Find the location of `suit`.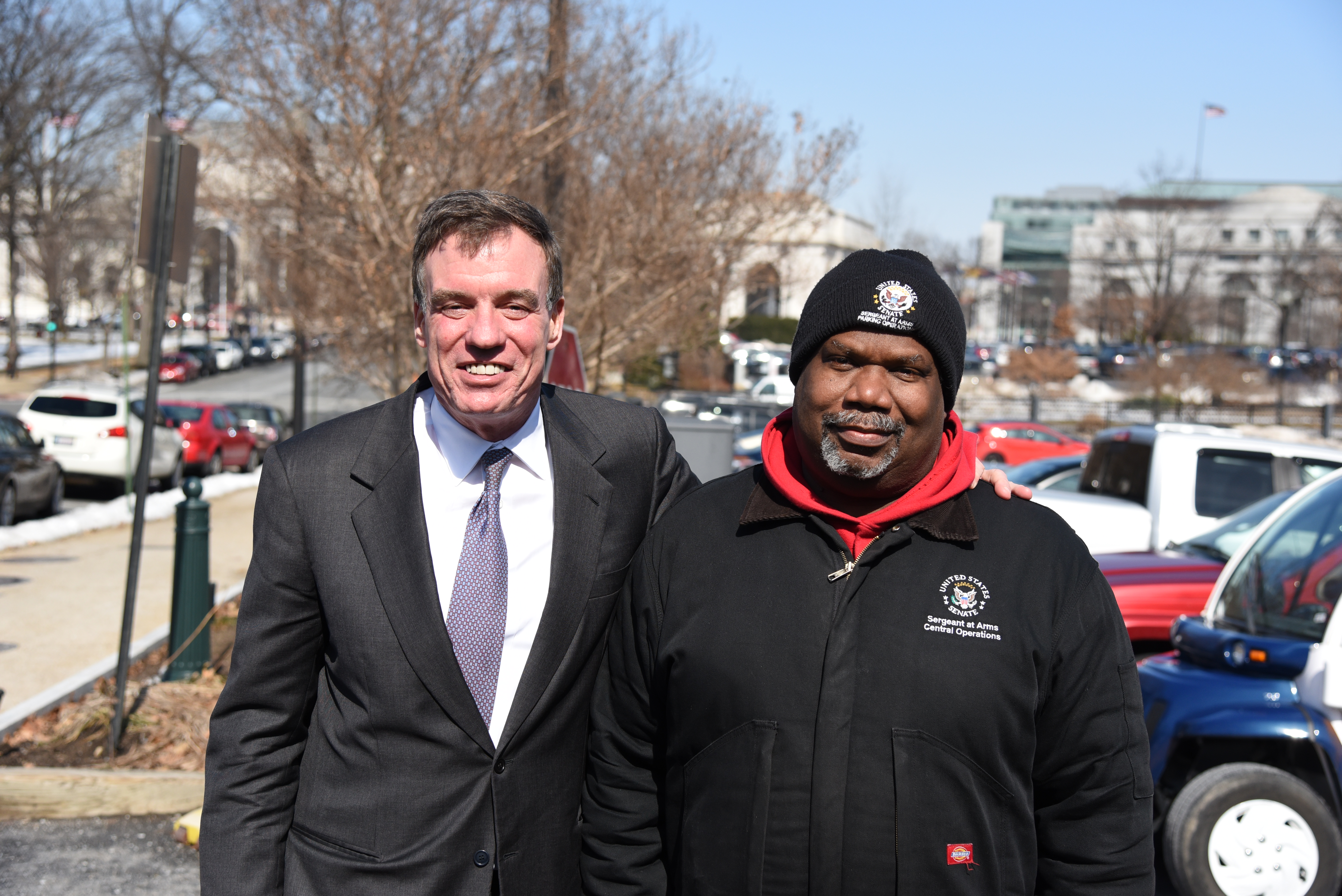
Location: 47 82 159 200.
